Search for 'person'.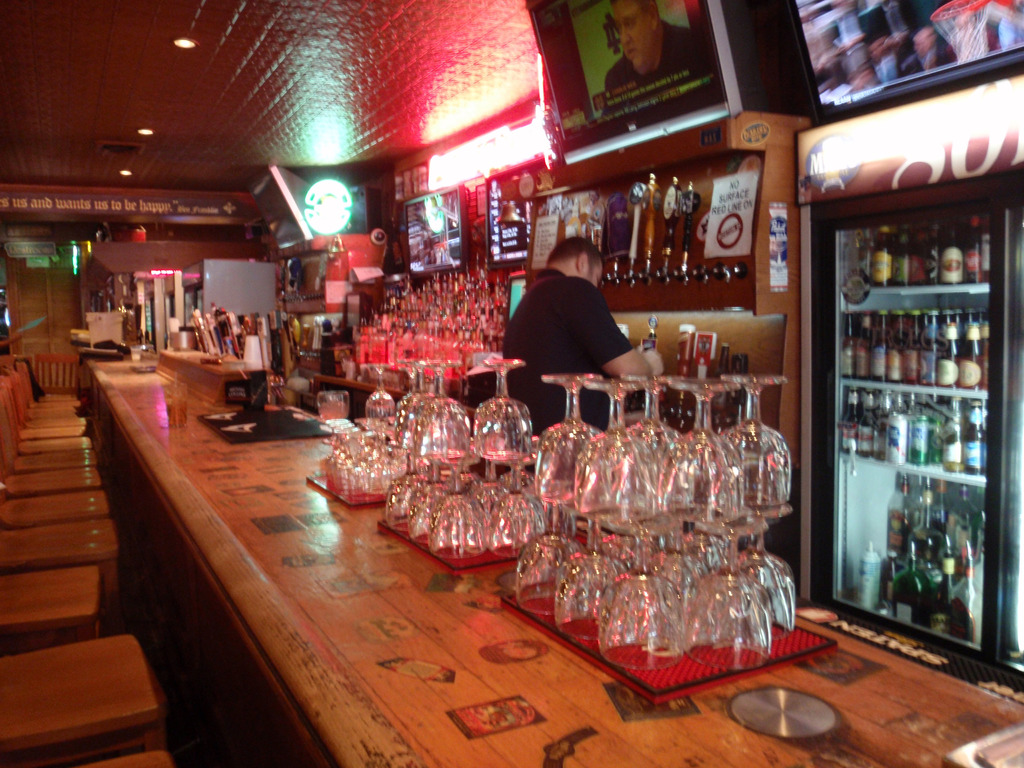
Found at (602, 0, 692, 114).
